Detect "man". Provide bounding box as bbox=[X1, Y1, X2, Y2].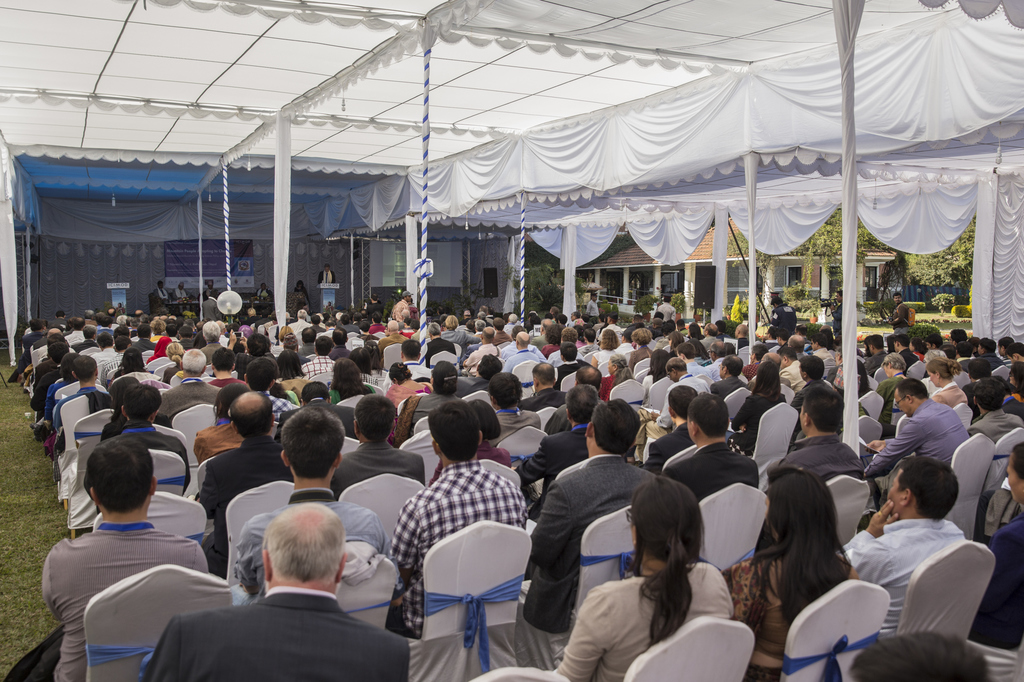
bbox=[36, 331, 64, 382].
